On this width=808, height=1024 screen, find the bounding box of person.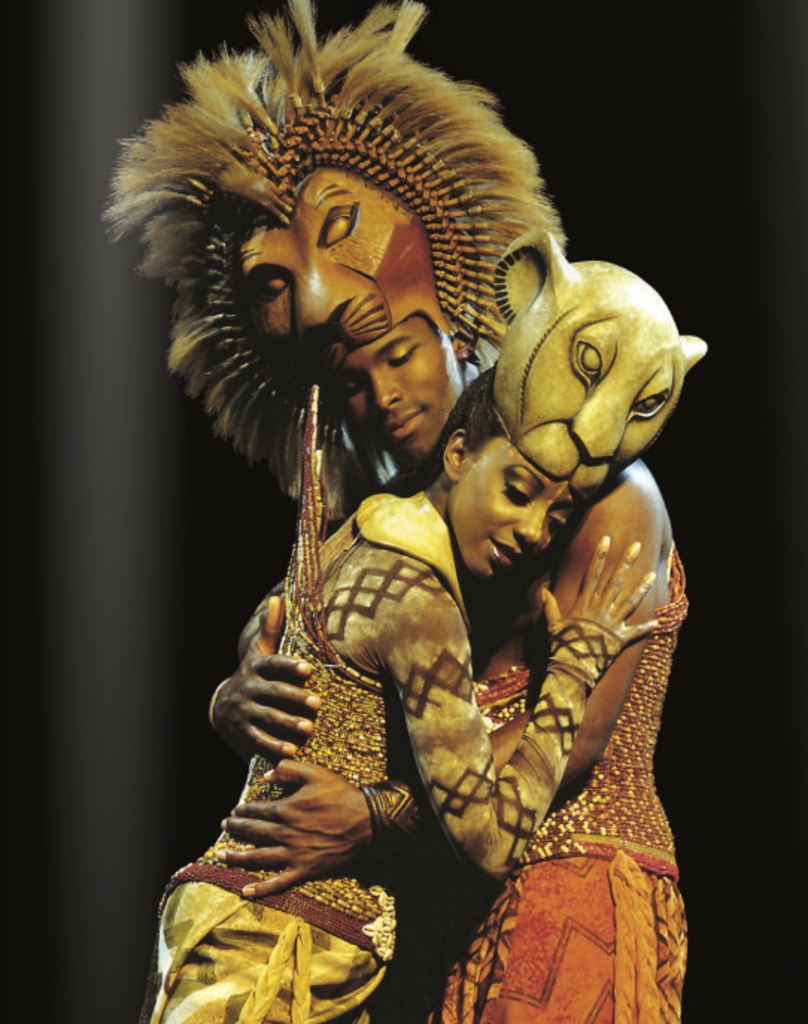
Bounding box: 101/1/711/1023.
